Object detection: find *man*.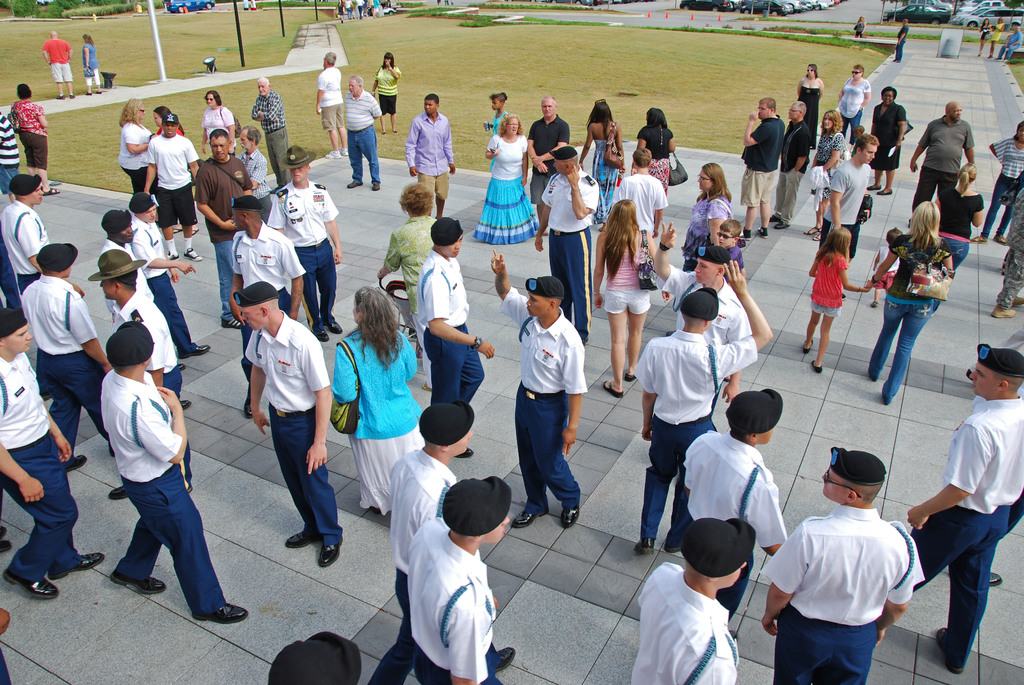
bbox=(675, 389, 794, 619).
